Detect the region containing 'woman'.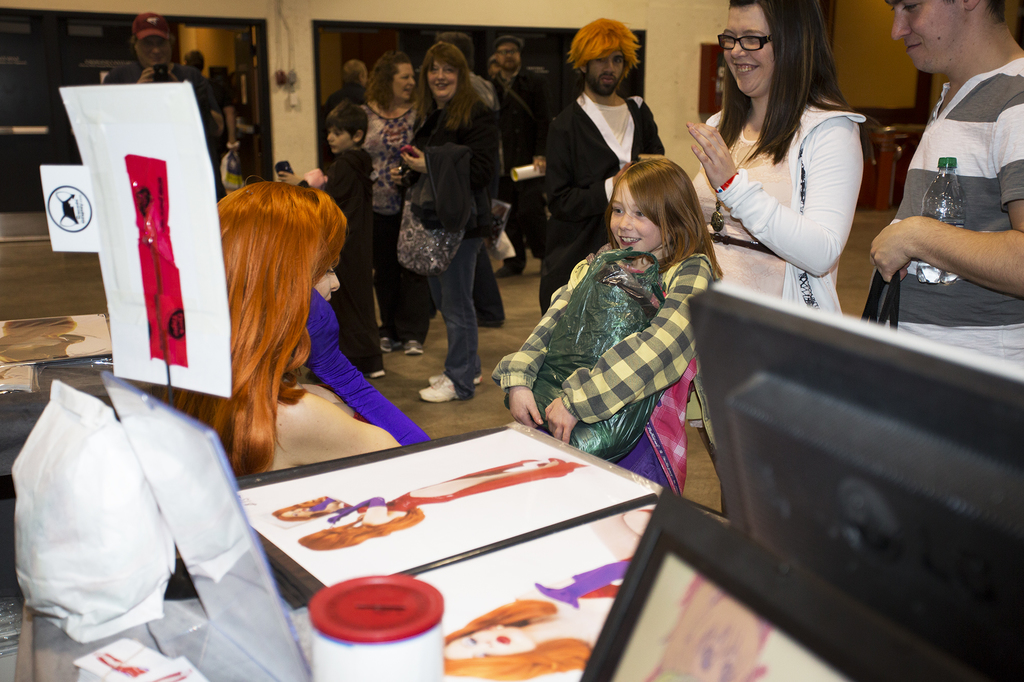
[x1=438, y1=555, x2=635, y2=681].
